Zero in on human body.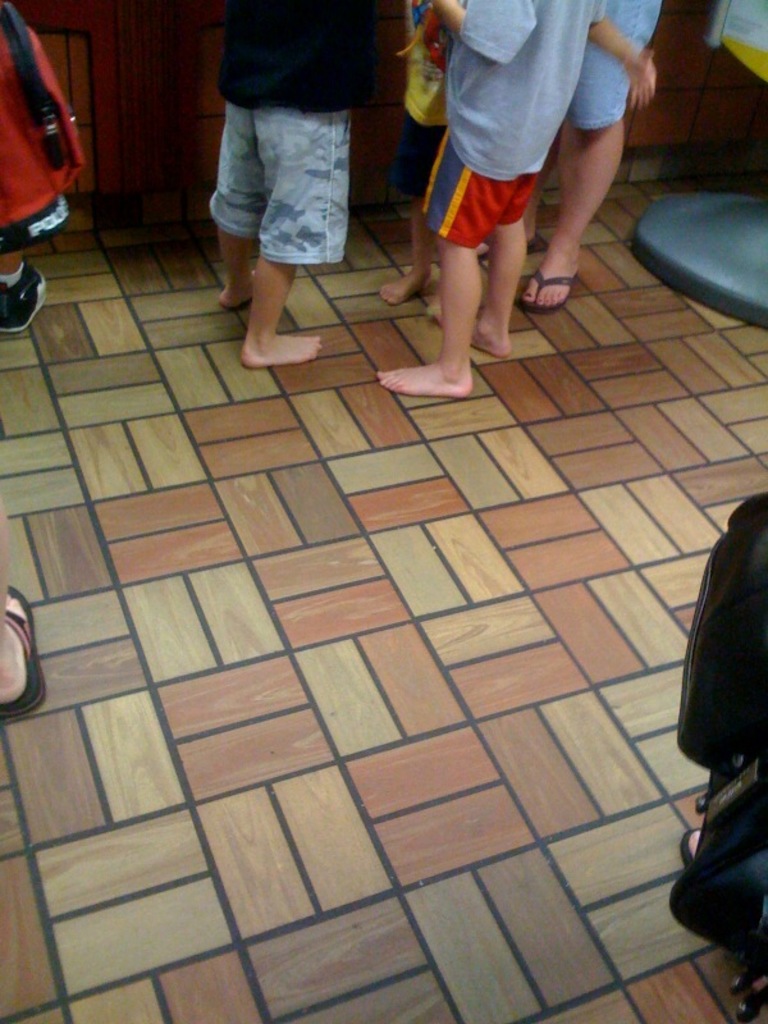
Zeroed in: [204, 0, 372, 374].
